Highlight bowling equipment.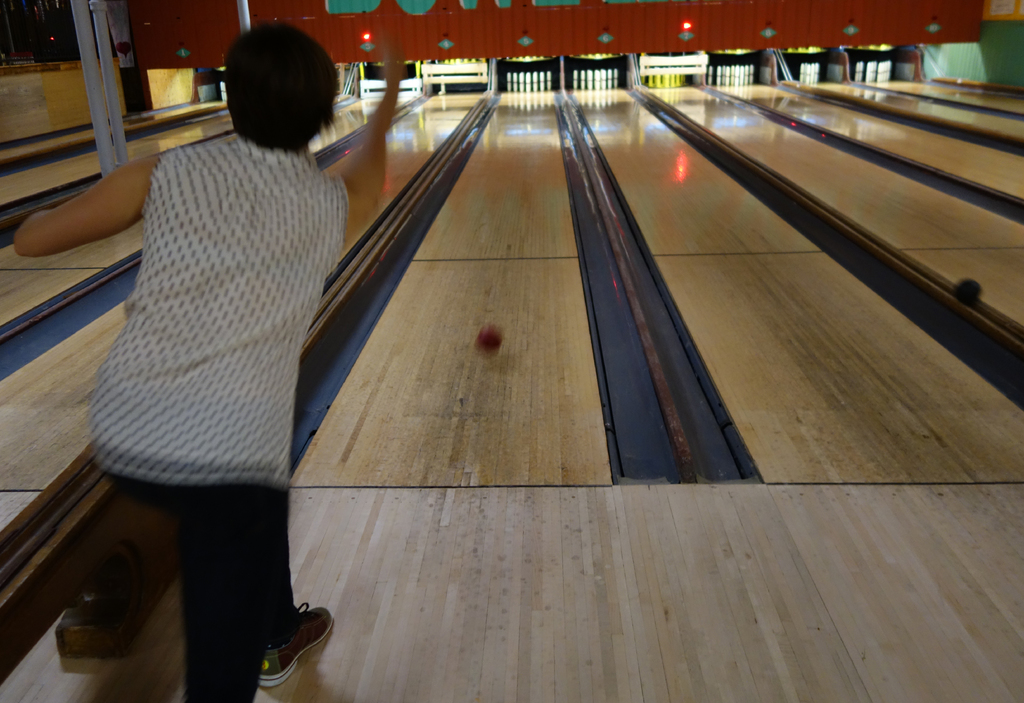
Highlighted region: l=478, t=318, r=502, b=367.
